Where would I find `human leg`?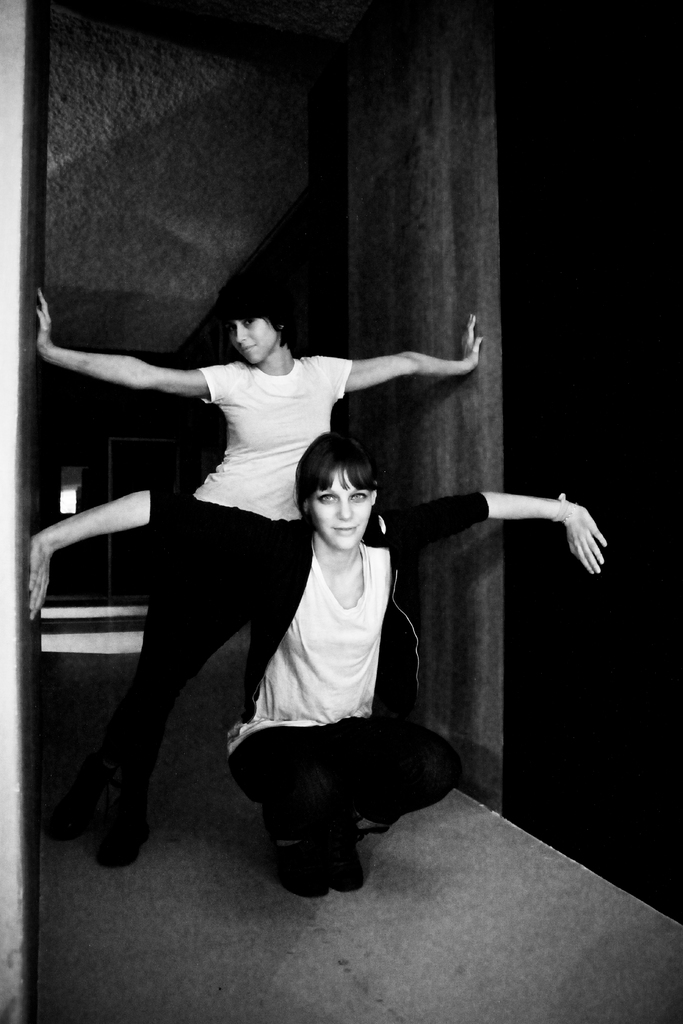
At 229:721:372:909.
